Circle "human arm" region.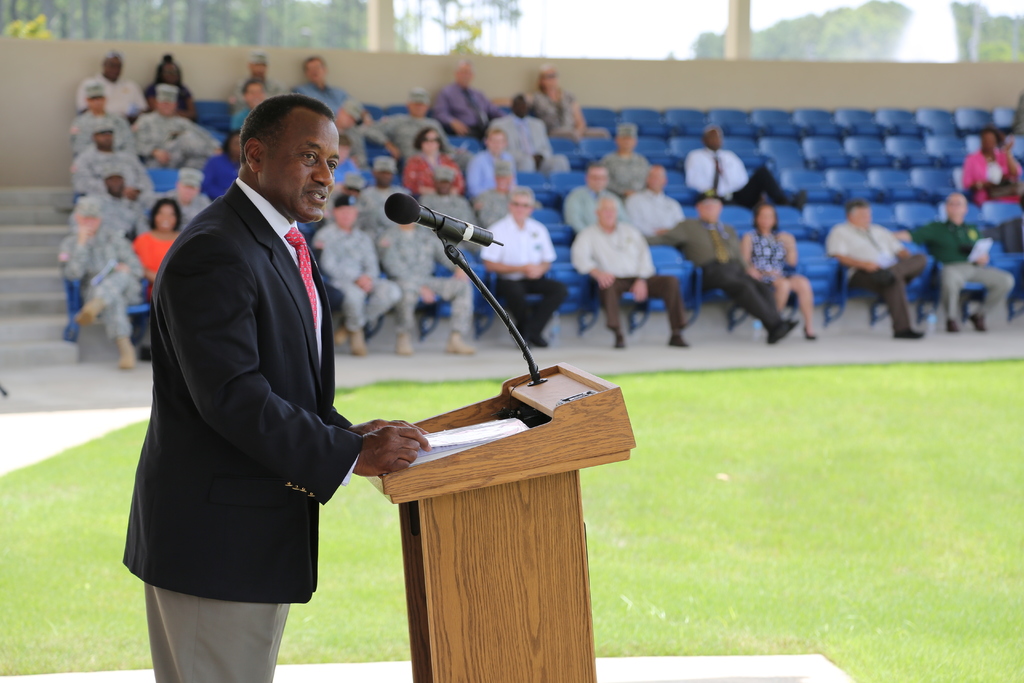
Region: 819 226 876 276.
